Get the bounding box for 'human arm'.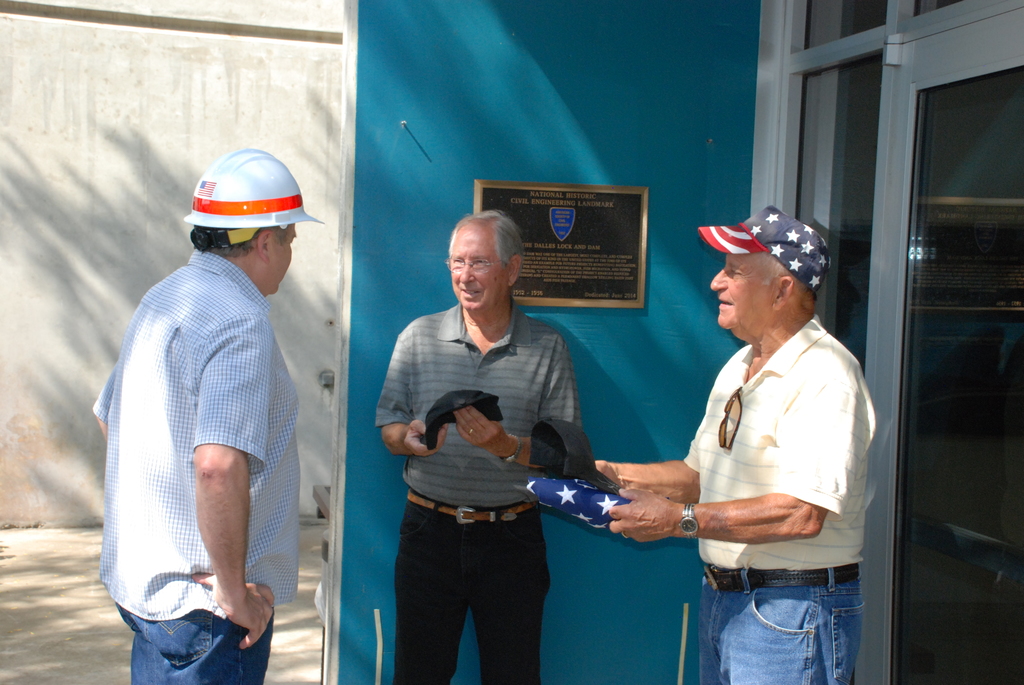
left=449, top=332, right=586, bottom=485.
